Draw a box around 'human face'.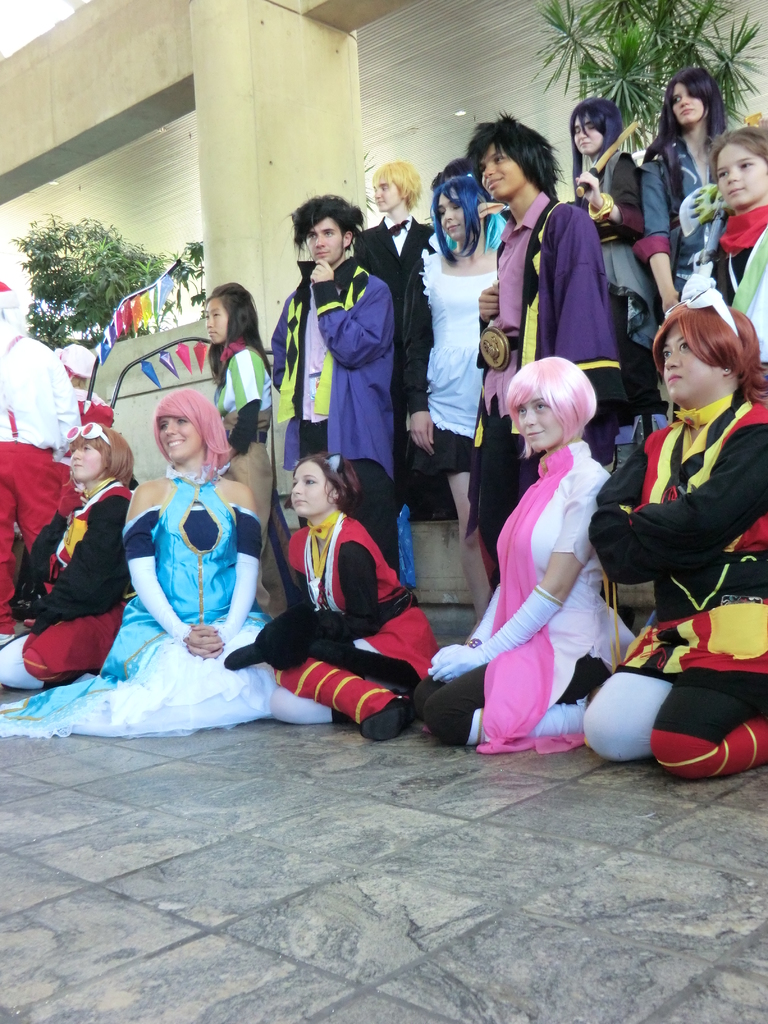
Rect(717, 143, 767, 209).
